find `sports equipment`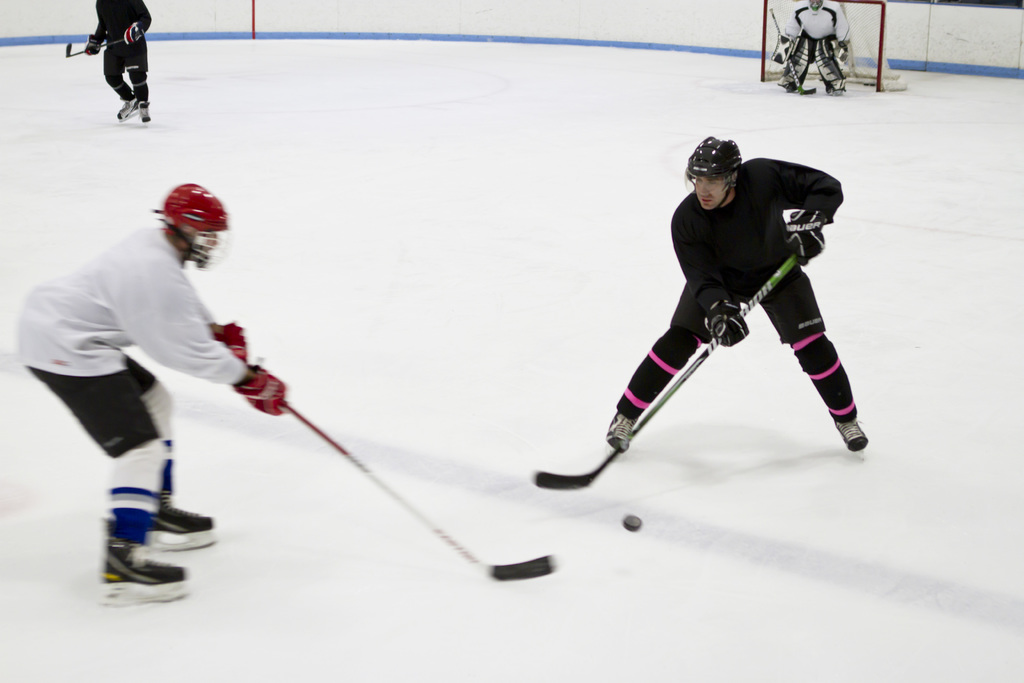
left=121, top=21, right=145, bottom=50
